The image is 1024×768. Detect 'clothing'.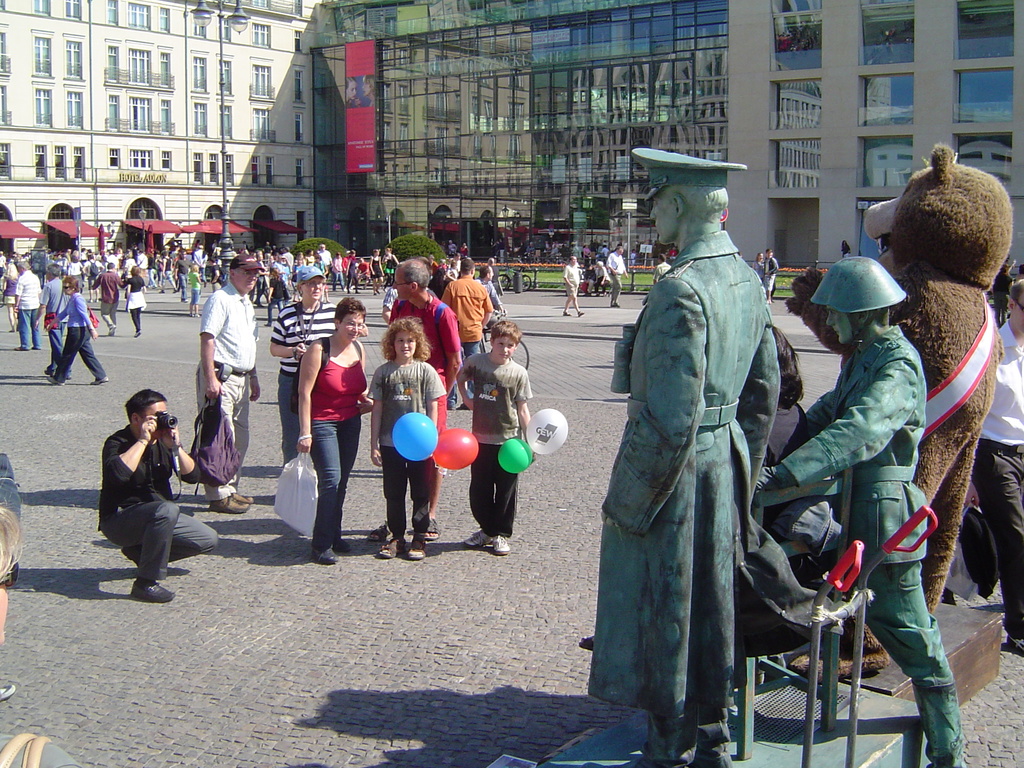
Detection: locate(580, 226, 784, 746).
